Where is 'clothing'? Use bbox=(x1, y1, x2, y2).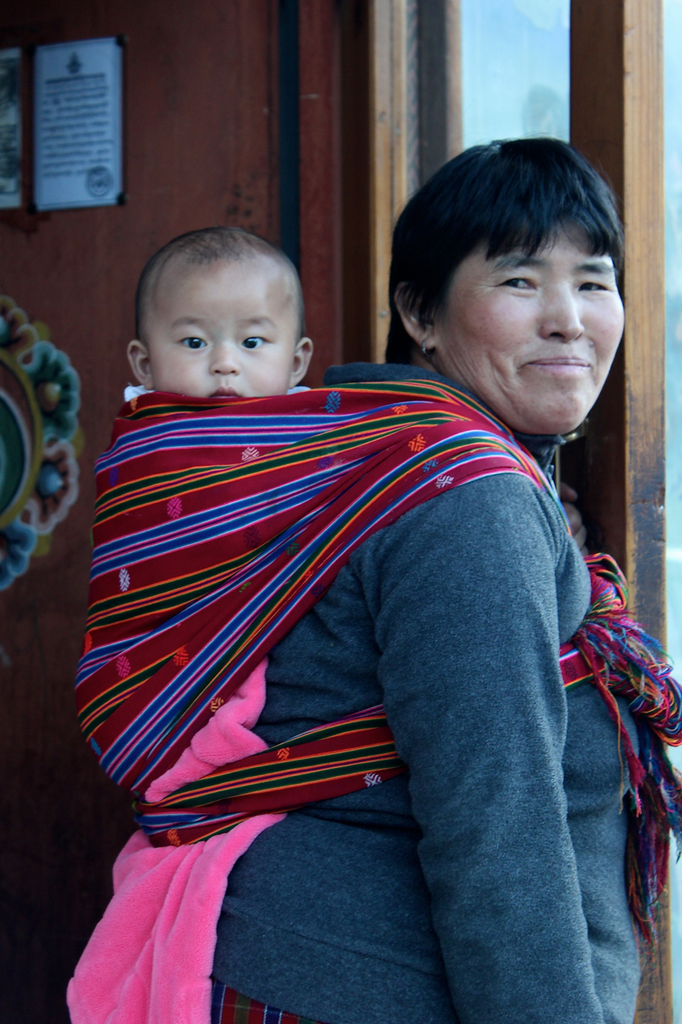
bbox=(66, 357, 641, 1023).
